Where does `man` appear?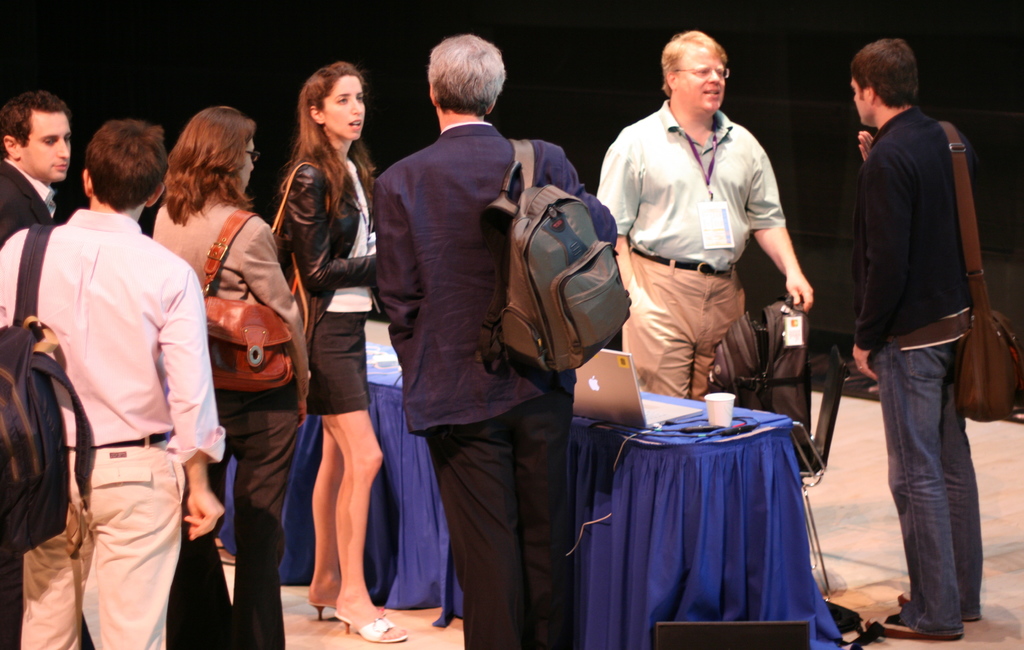
Appears at 596, 33, 812, 402.
